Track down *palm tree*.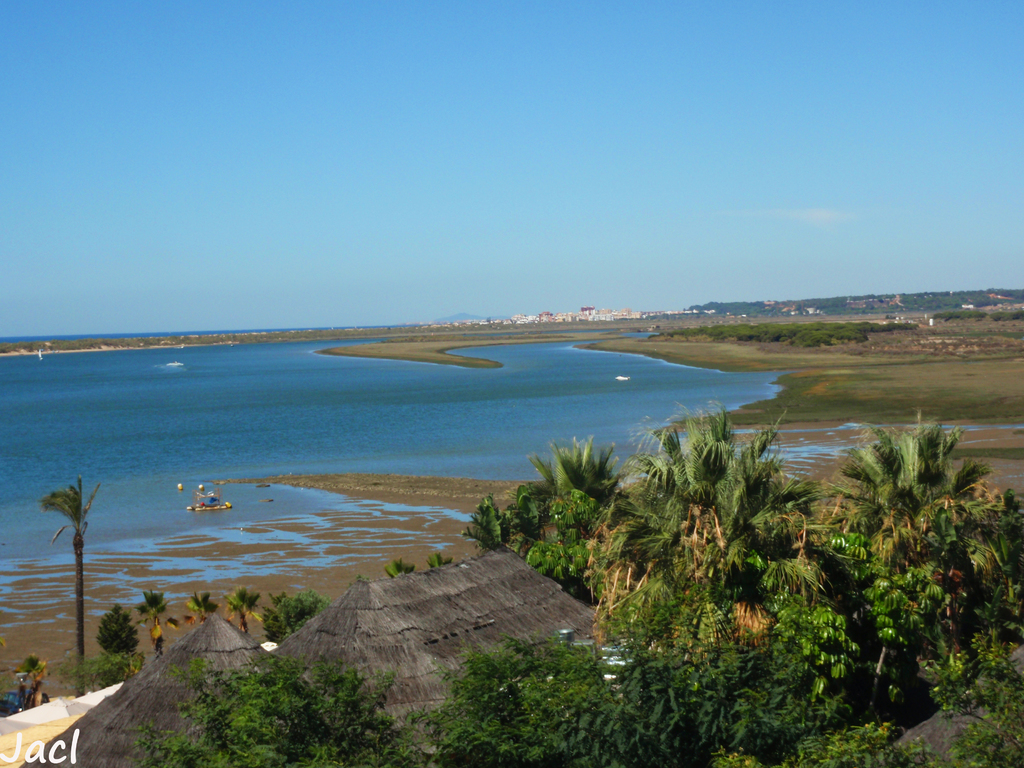
Tracked to detection(830, 435, 904, 532).
